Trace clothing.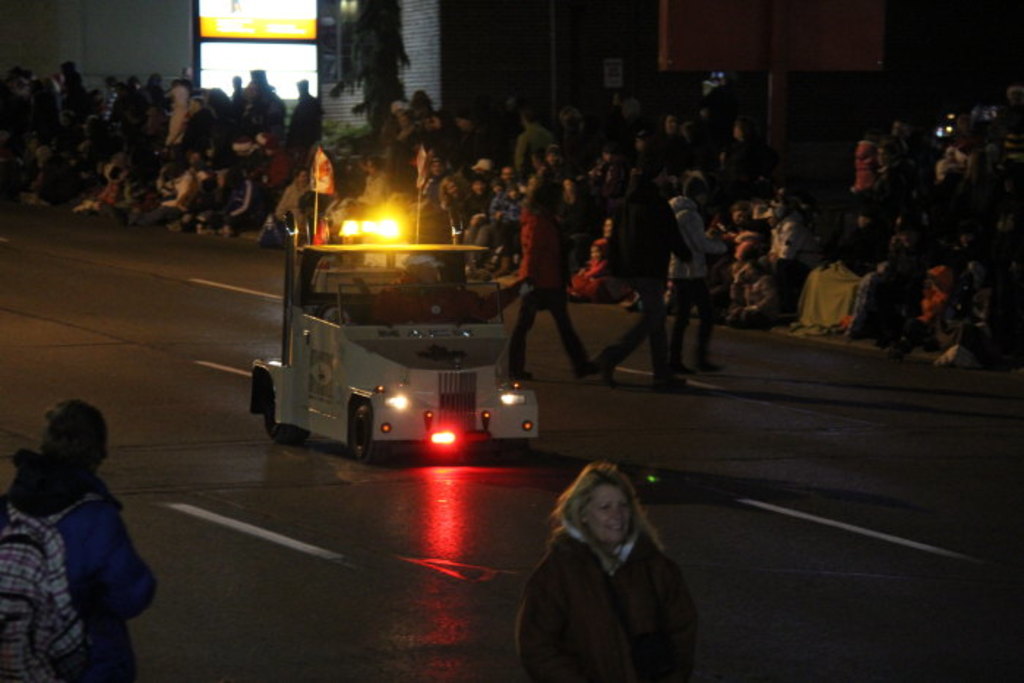
Traced to [x1=664, y1=195, x2=727, y2=373].
